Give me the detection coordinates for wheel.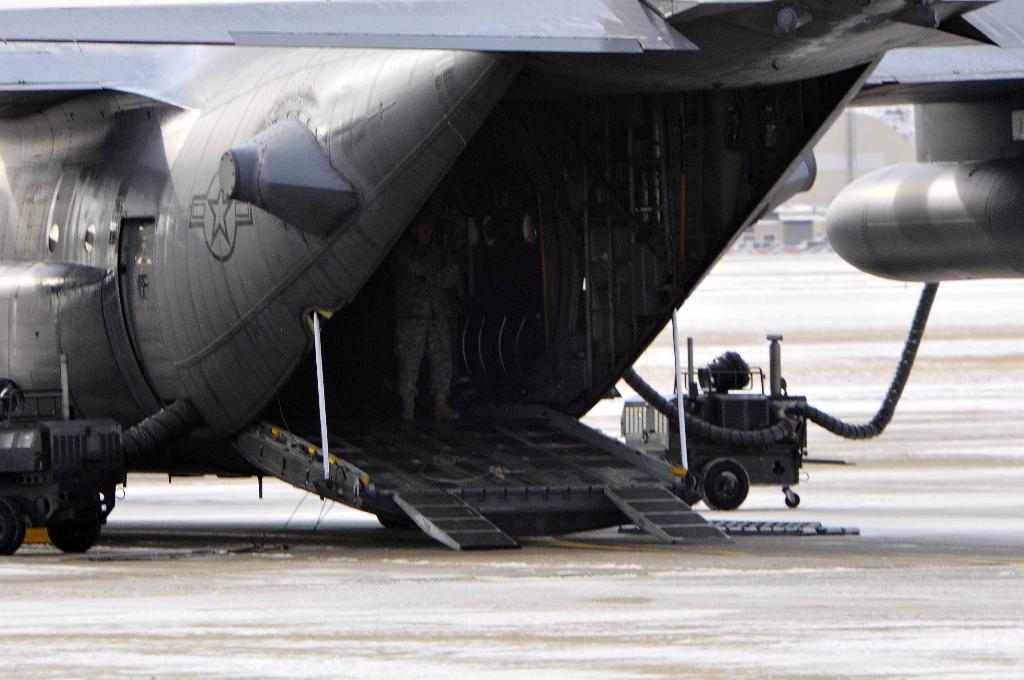
[47, 502, 95, 550].
